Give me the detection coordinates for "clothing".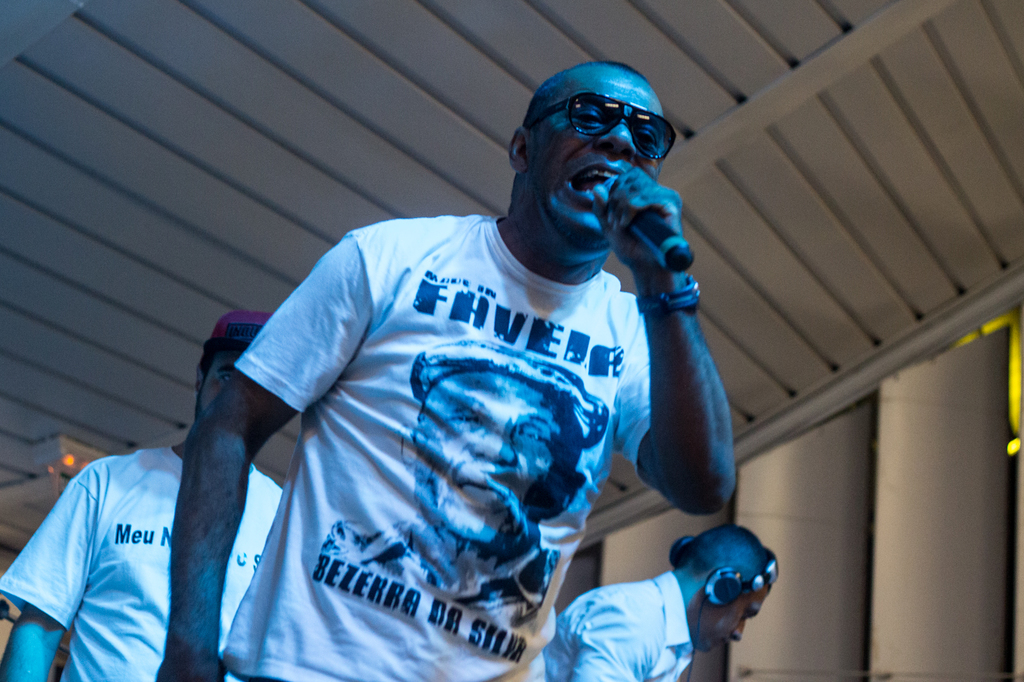
{"x1": 171, "y1": 172, "x2": 732, "y2": 653}.
